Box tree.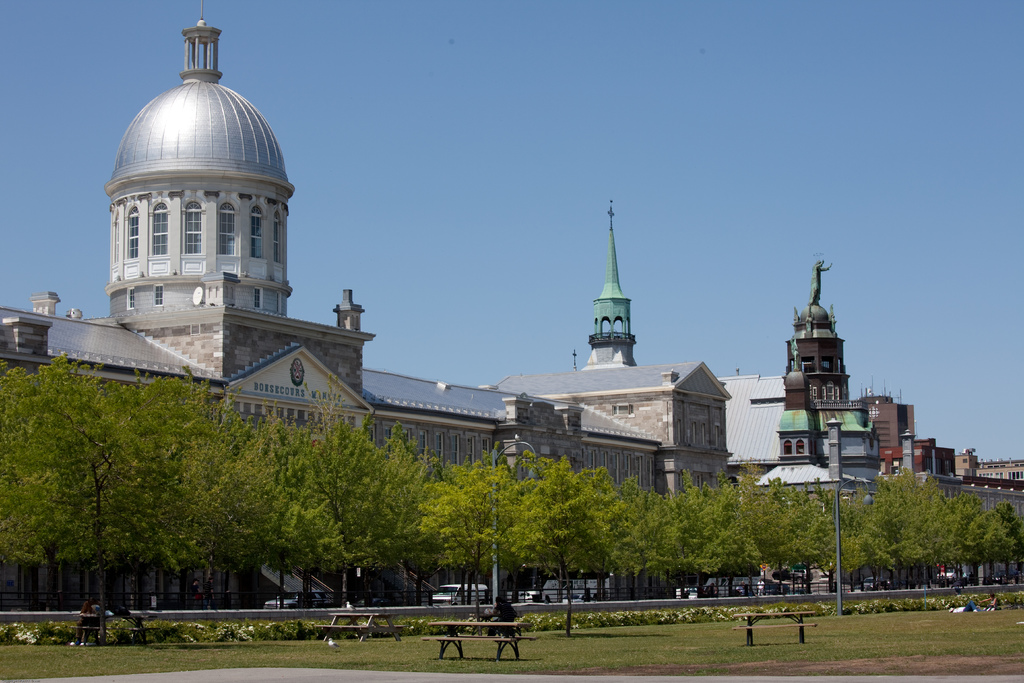
bbox(669, 490, 701, 599).
